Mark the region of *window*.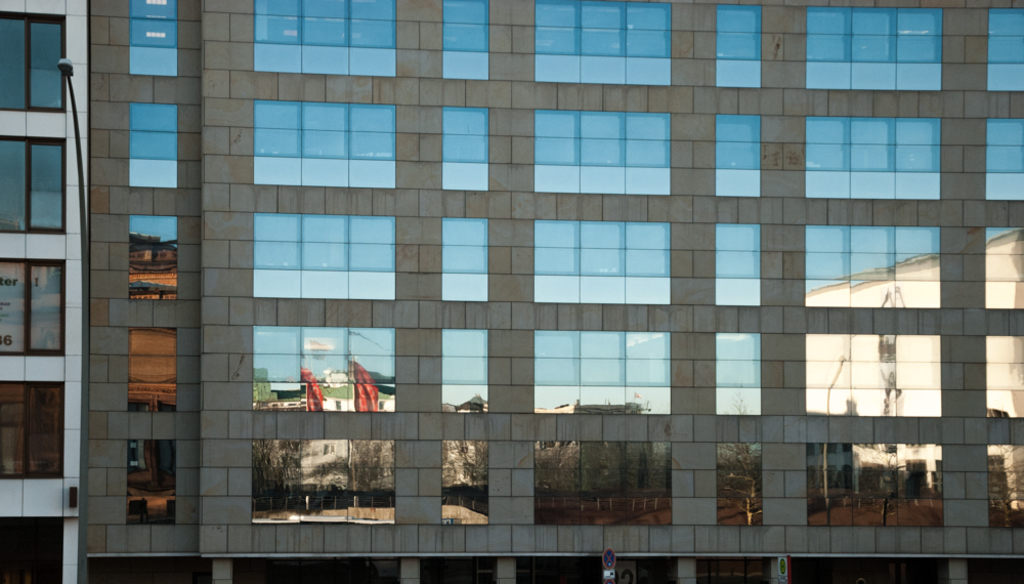
Region: detection(805, 4, 947, 92).
